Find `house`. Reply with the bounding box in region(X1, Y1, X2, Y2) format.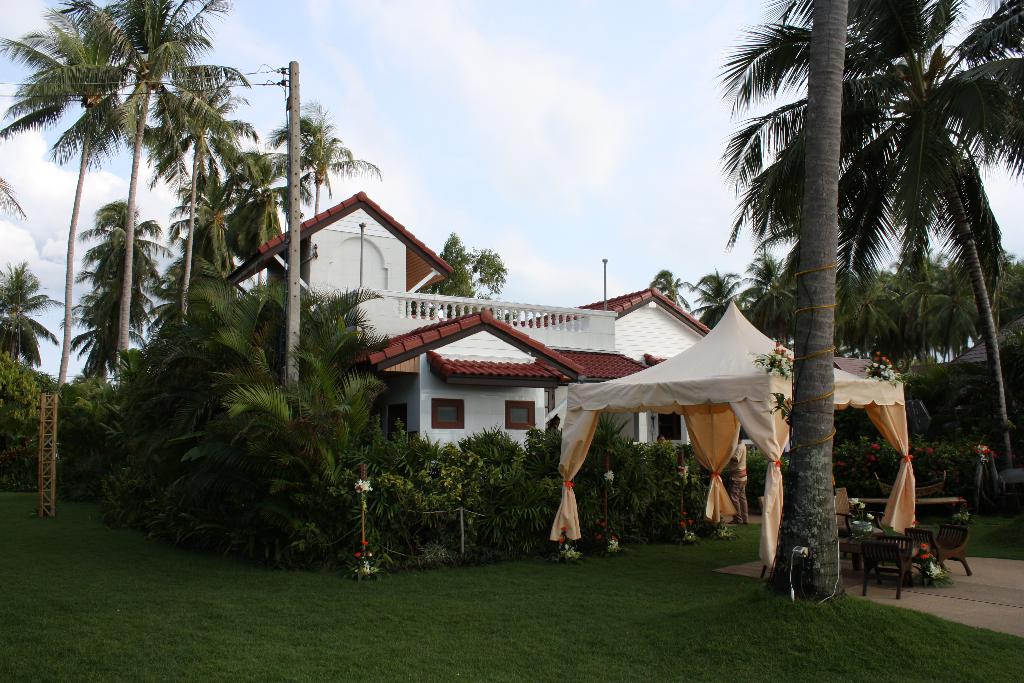
region(99, 115, 873, 571).
